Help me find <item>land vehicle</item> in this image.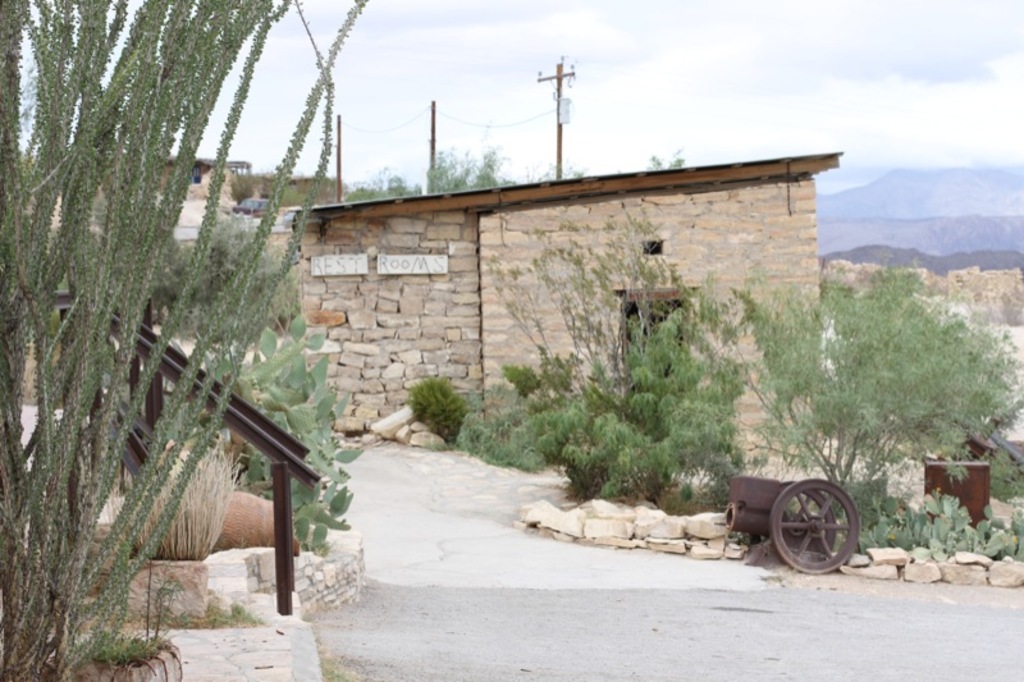
Found it: {"x1": 744, "y1": 468, "x2": 874, "y2": 577}.
